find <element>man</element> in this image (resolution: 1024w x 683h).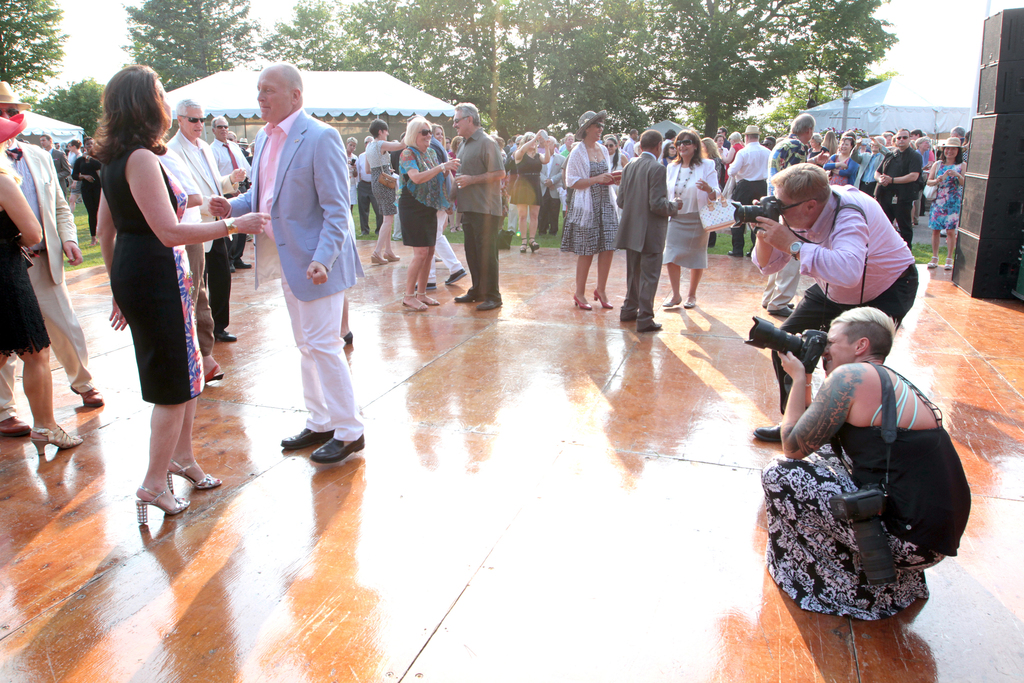
[left=0, top=80, right=102, bottom=435].
